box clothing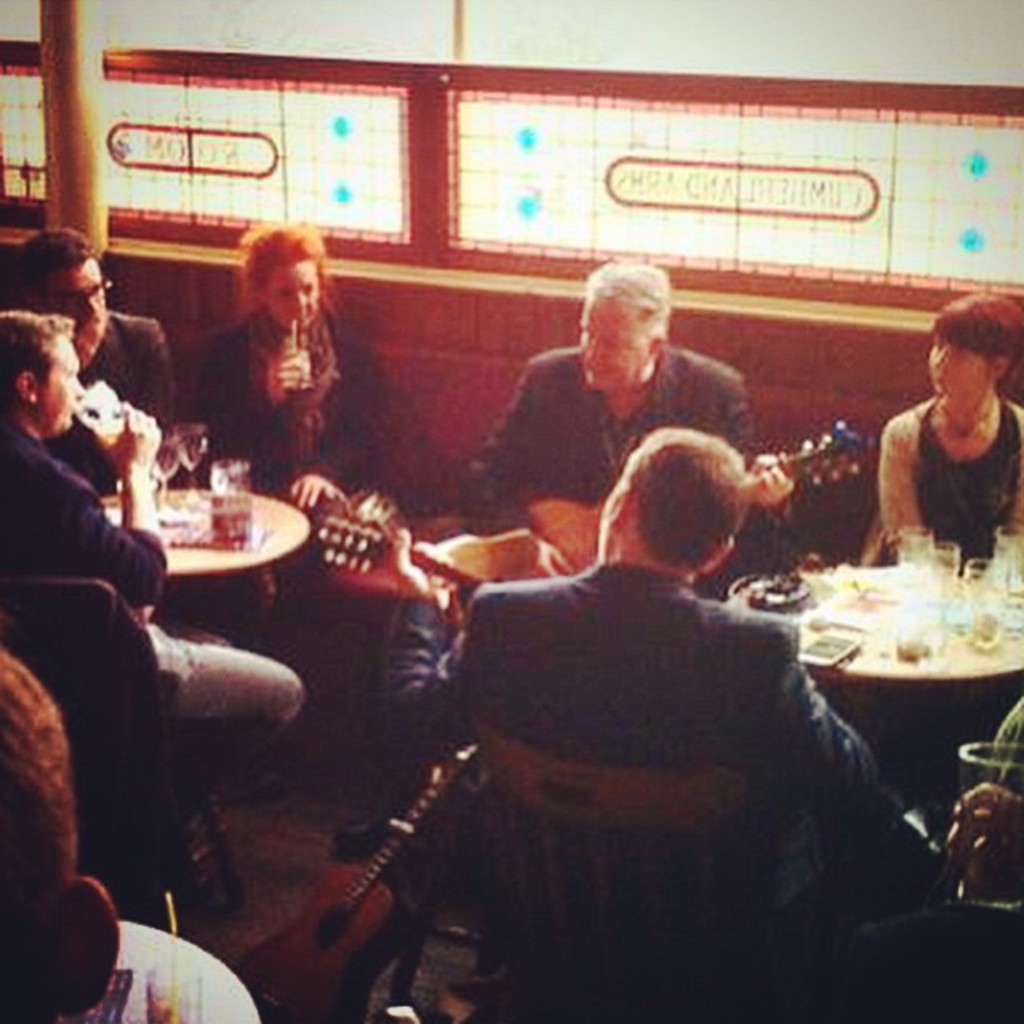
select_region(0, 424, 299, 776)
